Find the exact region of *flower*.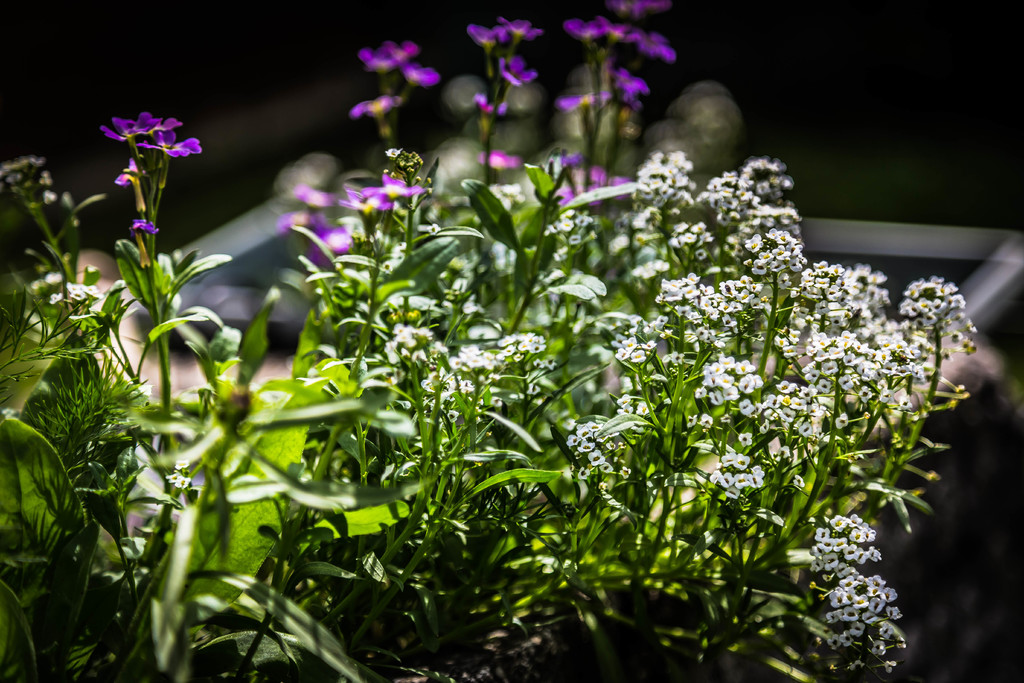
Exact region: detection(502, 15, 537, 58).
